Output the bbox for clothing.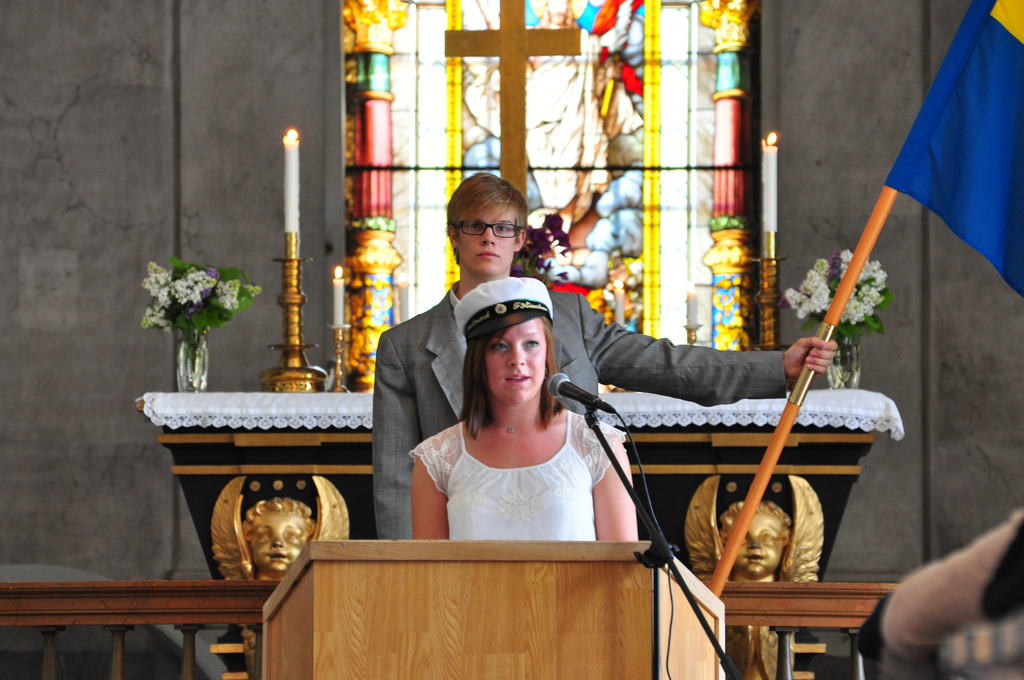
527:29:605:209.
